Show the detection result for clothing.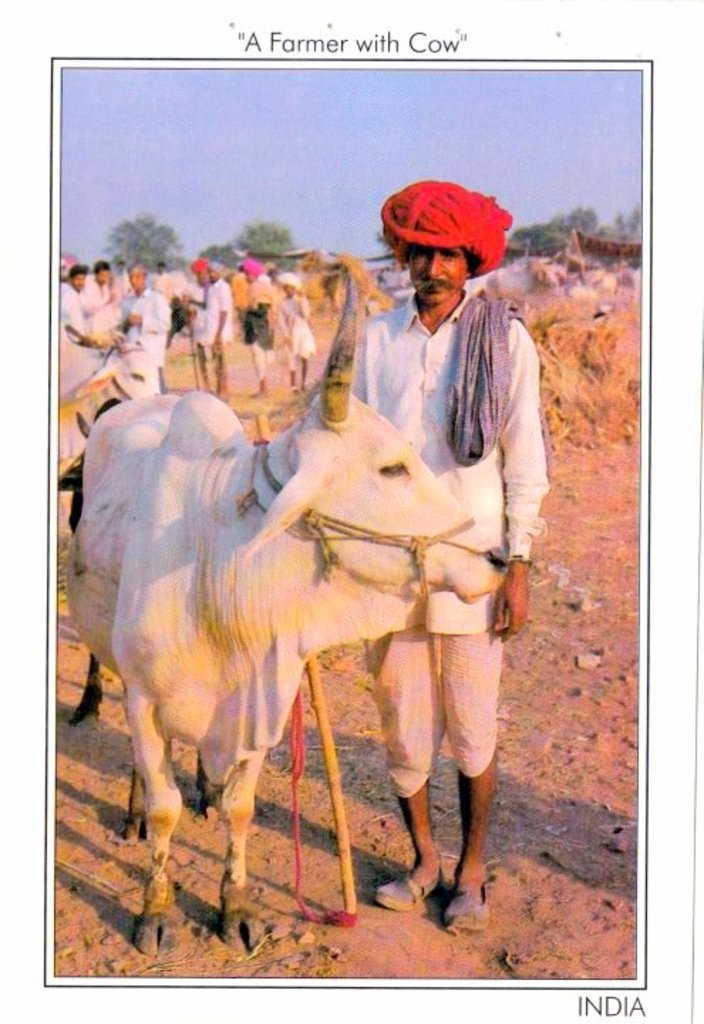
53,276,91,331.
